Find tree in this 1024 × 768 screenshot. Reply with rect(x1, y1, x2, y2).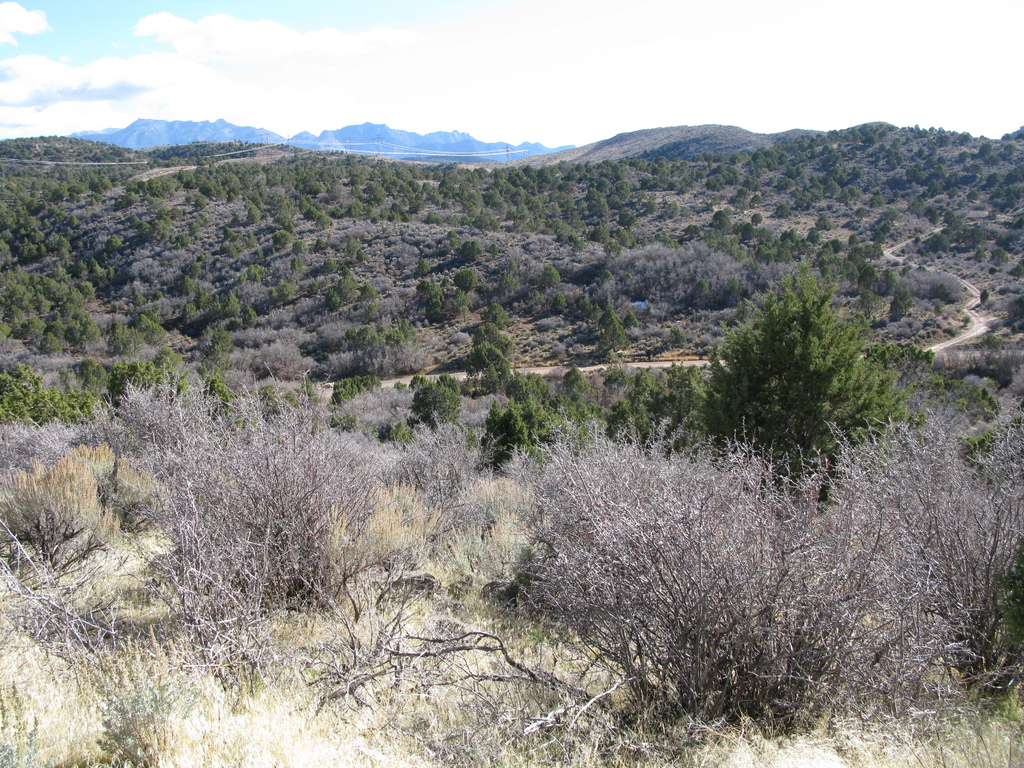
rect(945, 212, 954, 223).
